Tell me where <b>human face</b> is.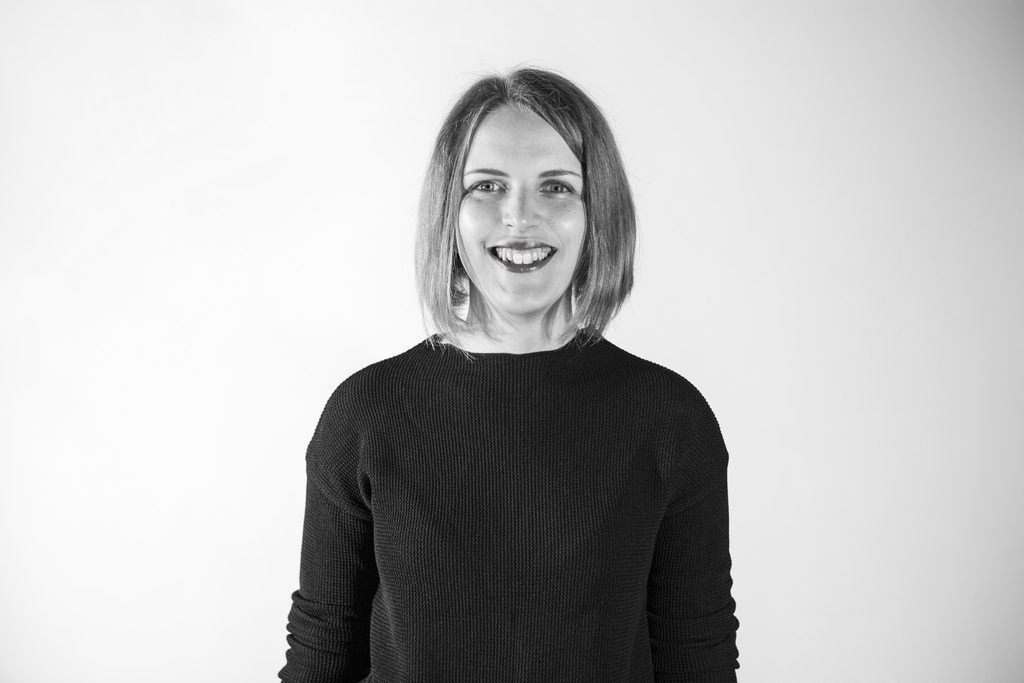
<b>human face</b> is at pyautogui.locateOnScreen(452, 108, 584, 313).
